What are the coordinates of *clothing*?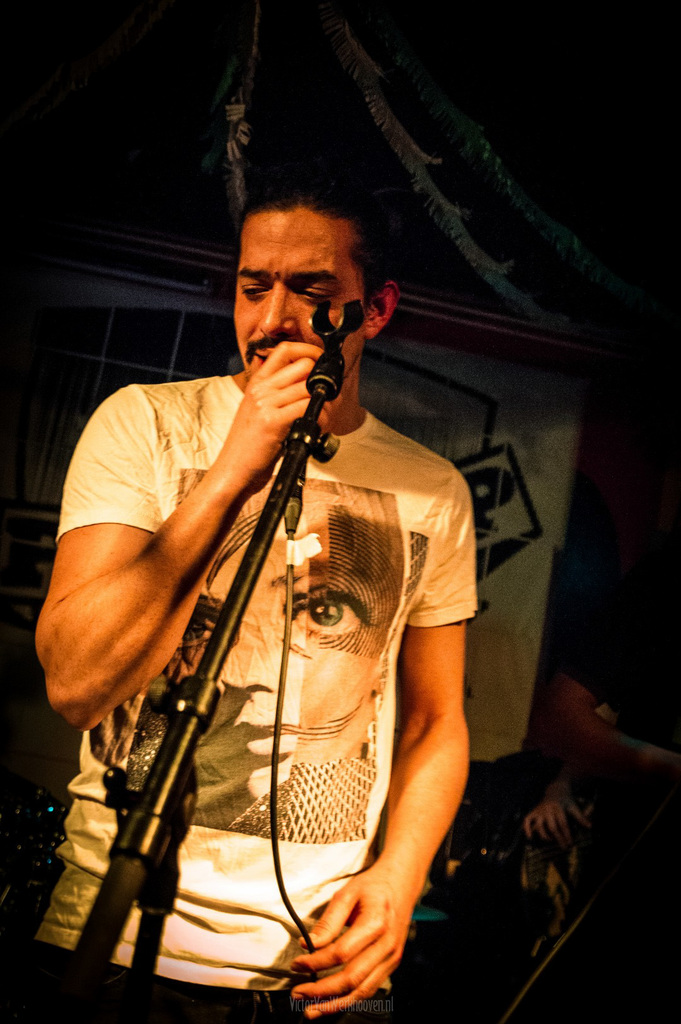
70, 218, 478, 1023.
